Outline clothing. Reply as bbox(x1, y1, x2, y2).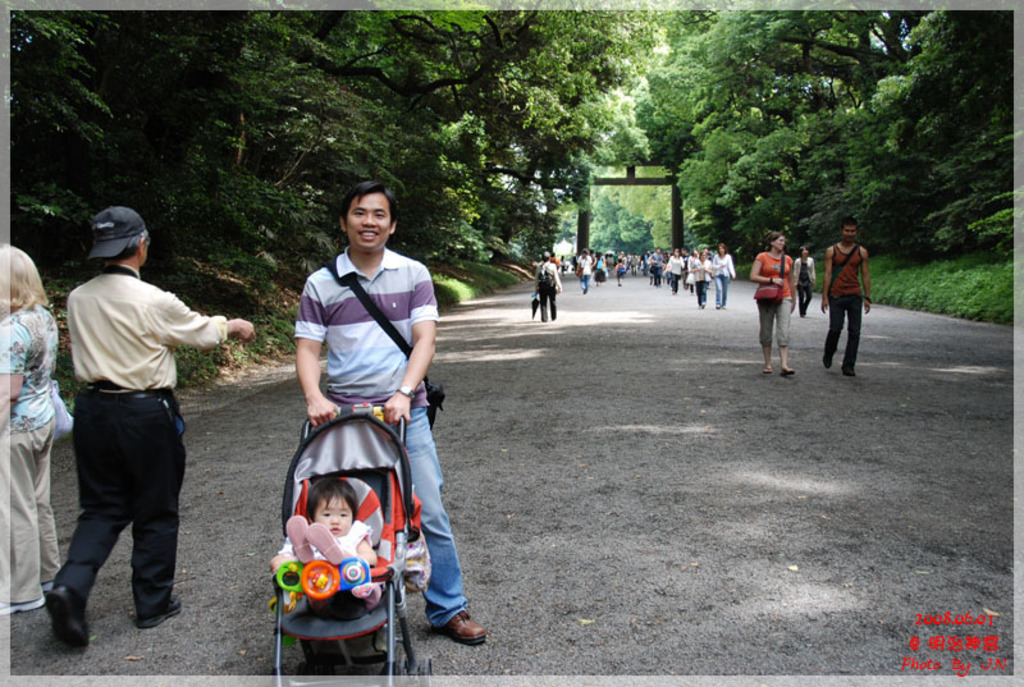
bbox(823, 219, 879, 359).
